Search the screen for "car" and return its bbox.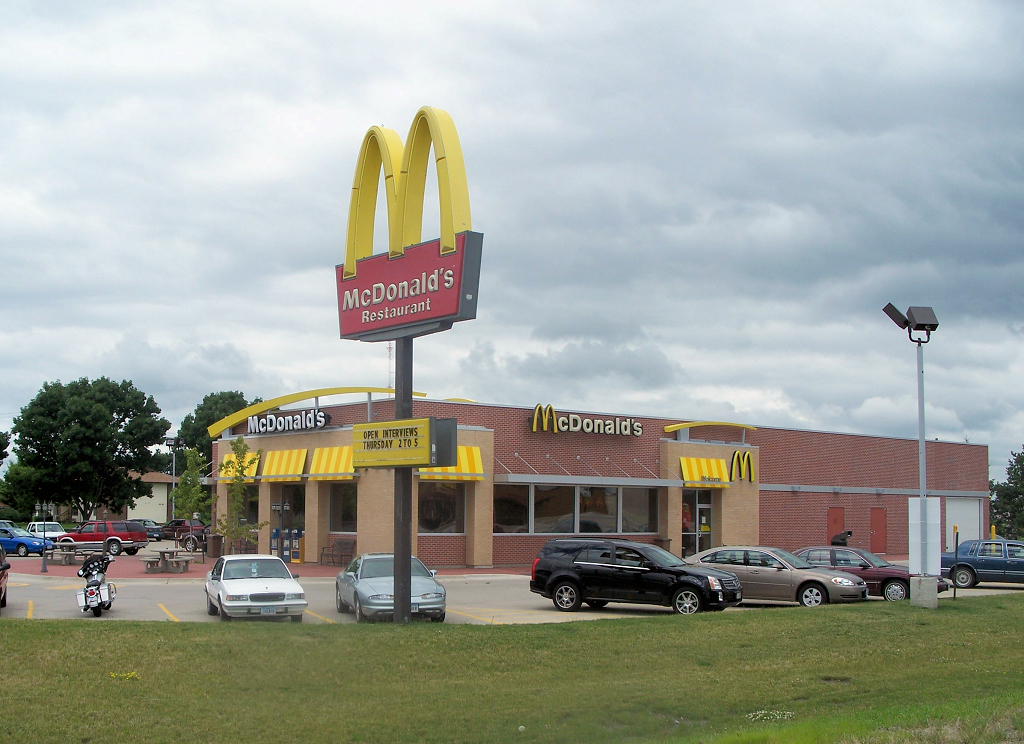
Found: 333,547,449,616.
